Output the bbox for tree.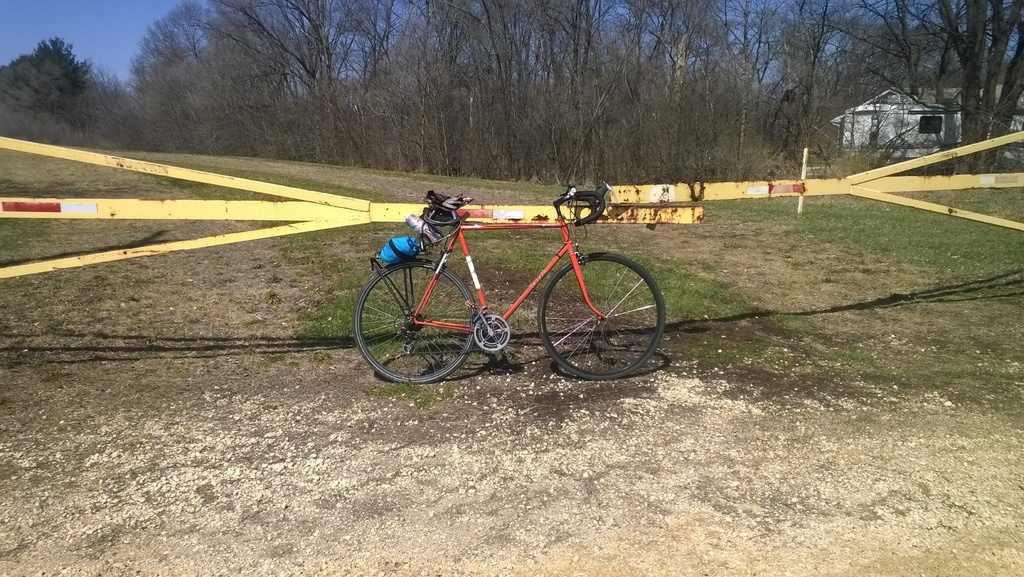
x1=8 y1=25 x2=102 y2=126.
